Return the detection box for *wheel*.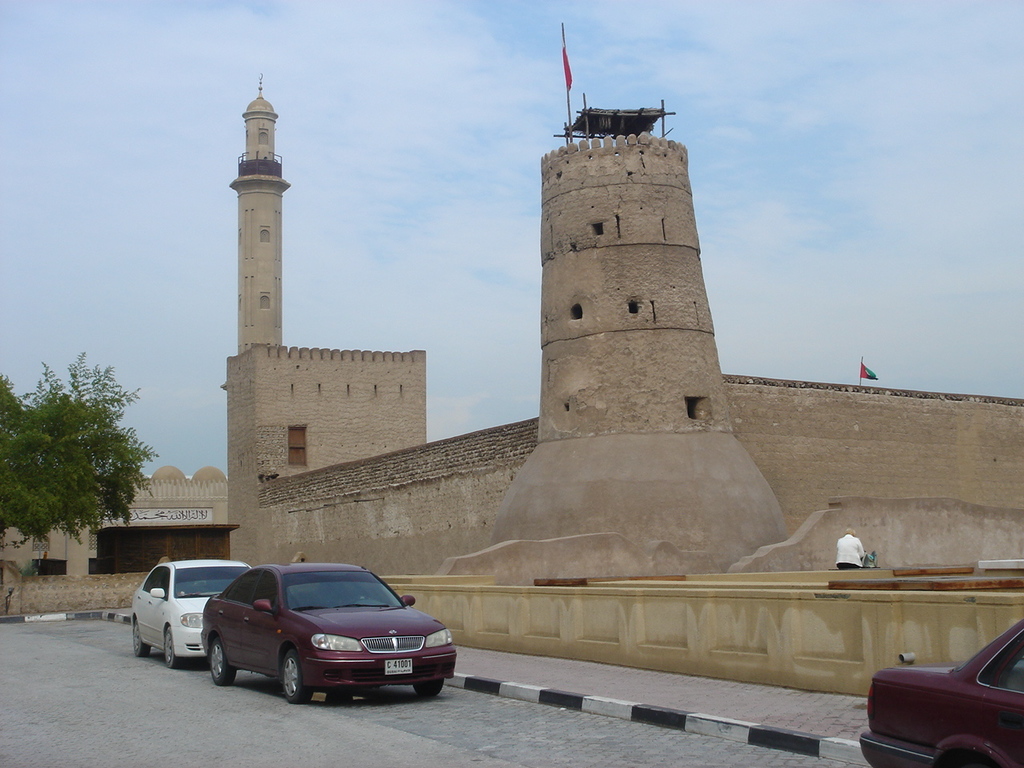
[x1=282, y1=646, x2=307, y2=701].
